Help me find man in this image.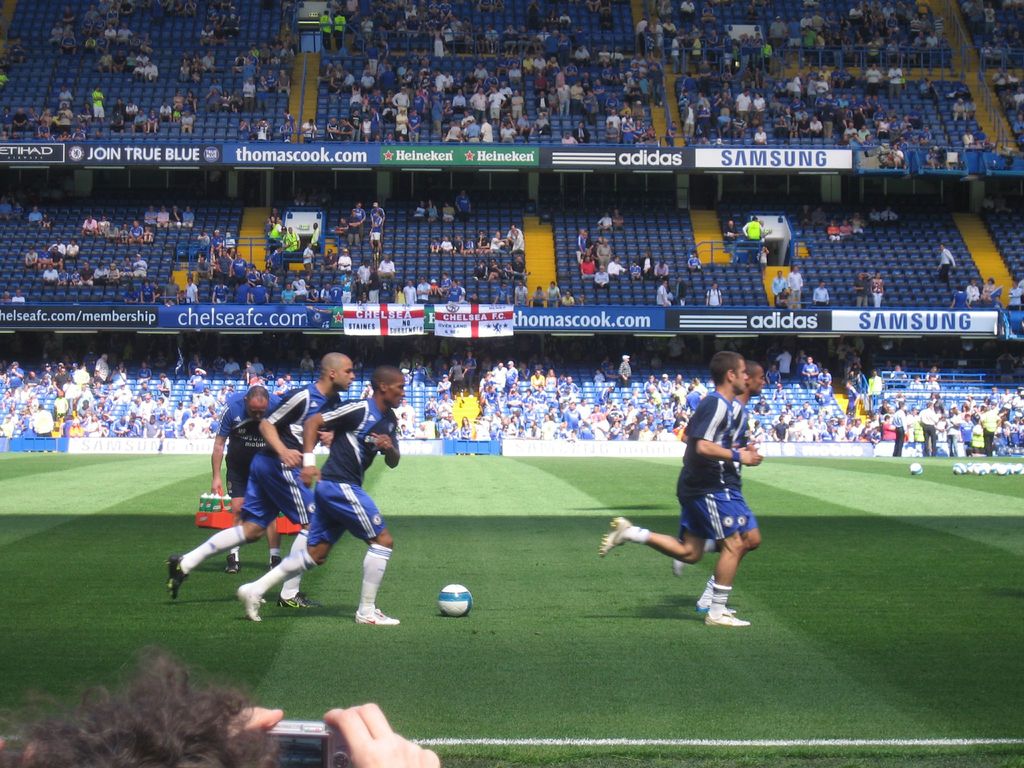
Found it: 309 220 320 252.
